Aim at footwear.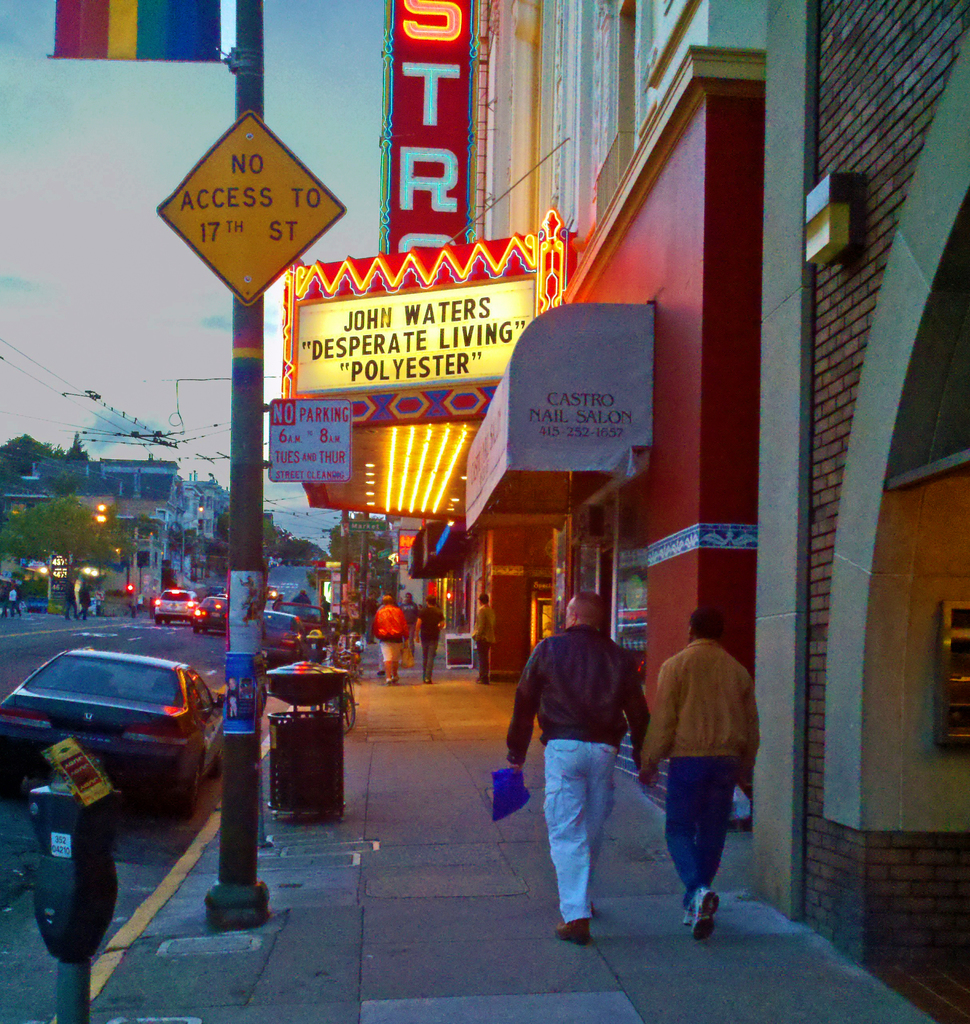
Aimed at bbox=(689, 879, 723, 941).
